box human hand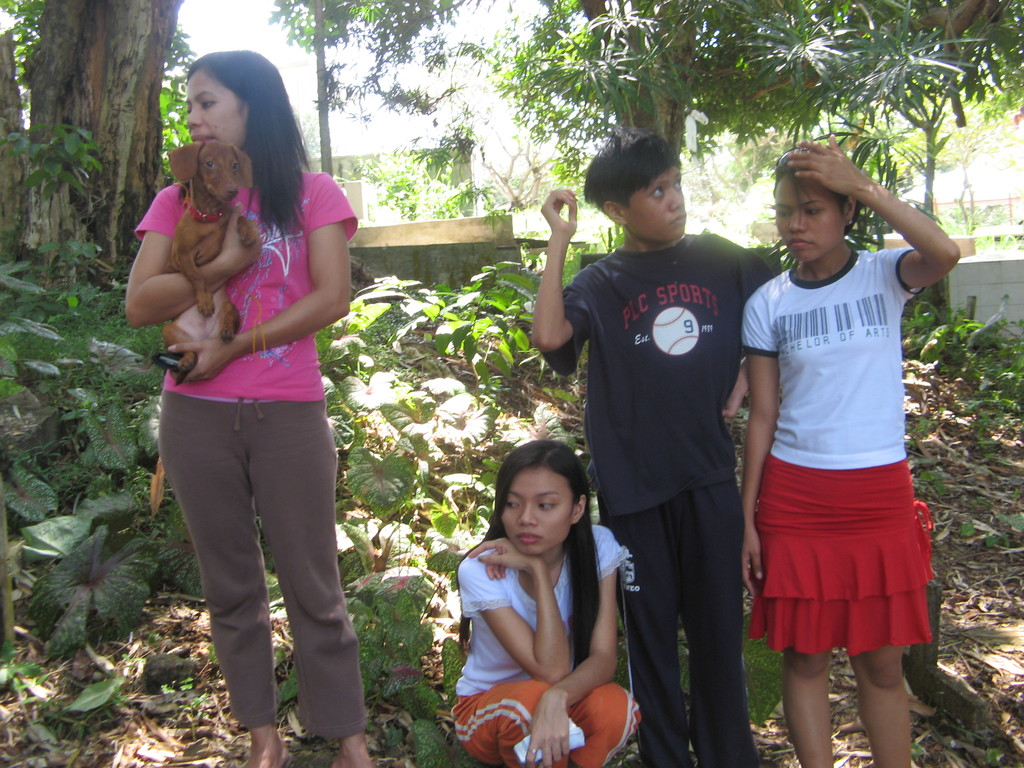
detection(722, 361, 748, 418)
